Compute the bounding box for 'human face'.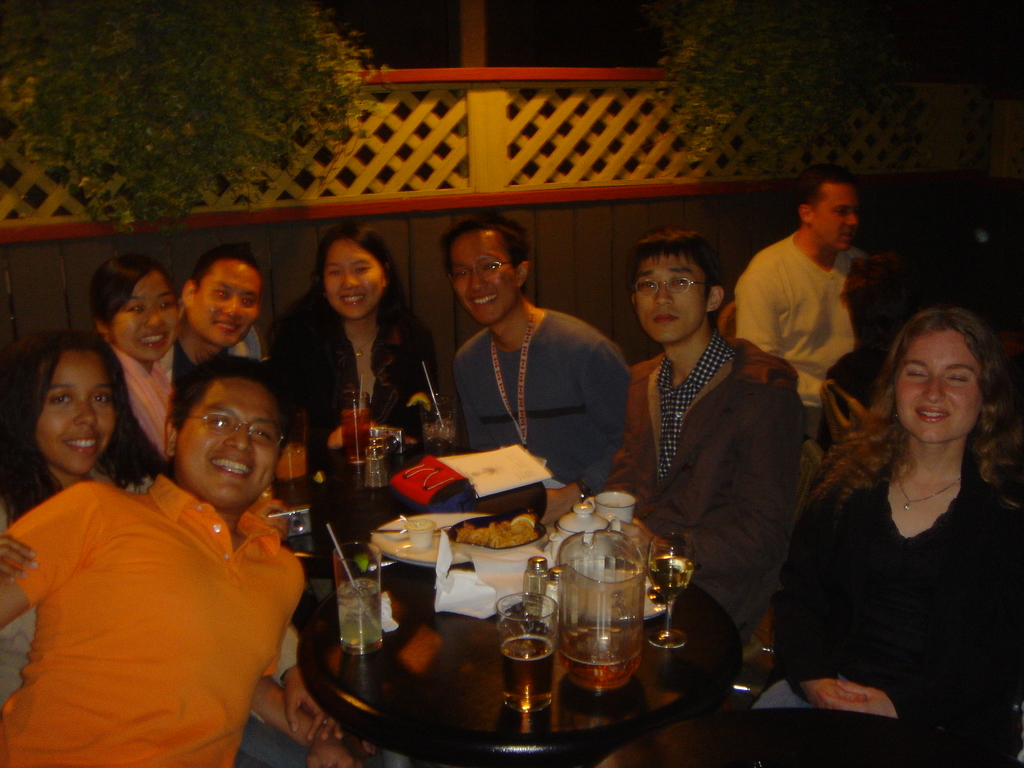
select_region(636, 252, 705, 344).
